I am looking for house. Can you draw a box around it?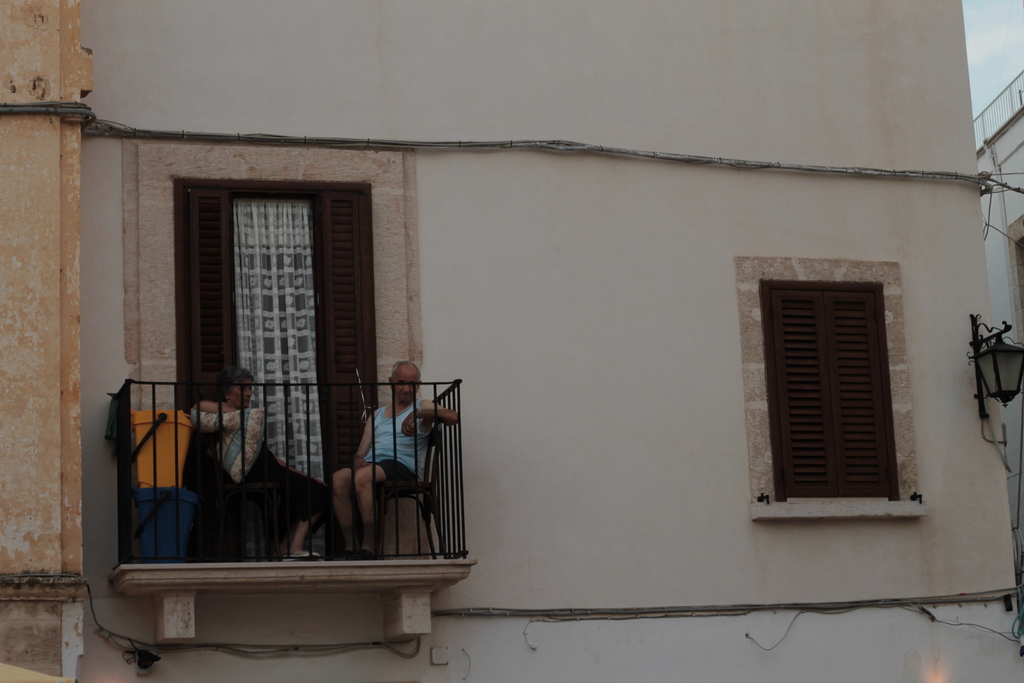
Sure, the bounding box is left=23, top=38, right=1023, bottom=682.
